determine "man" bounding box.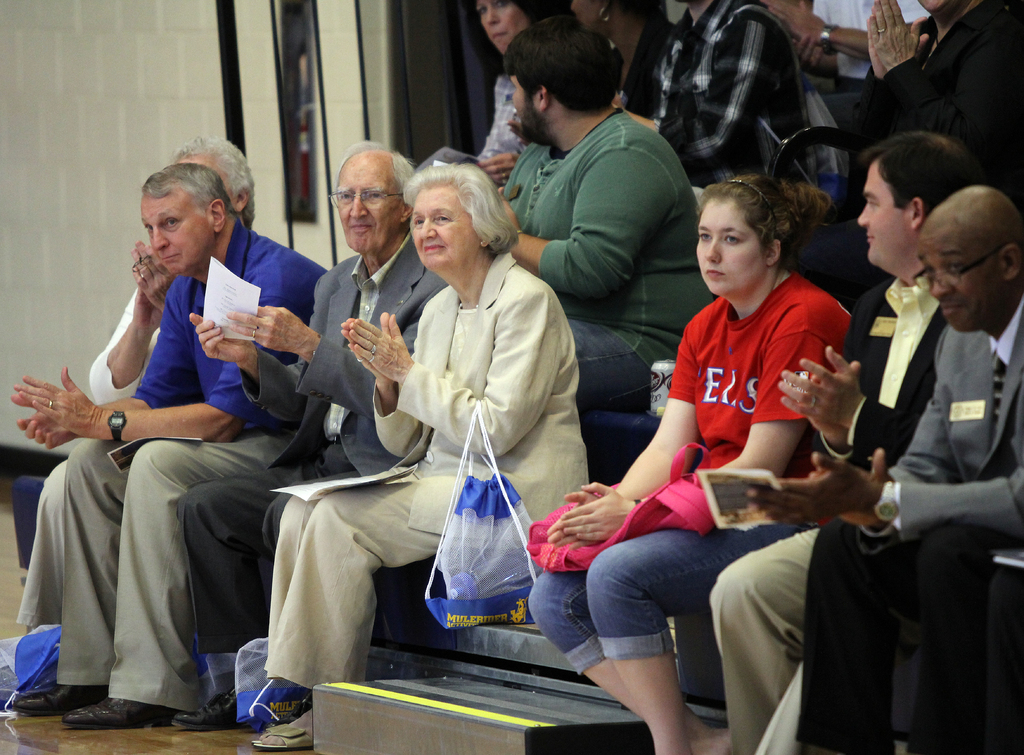
Determined: [457,31,718,435].
